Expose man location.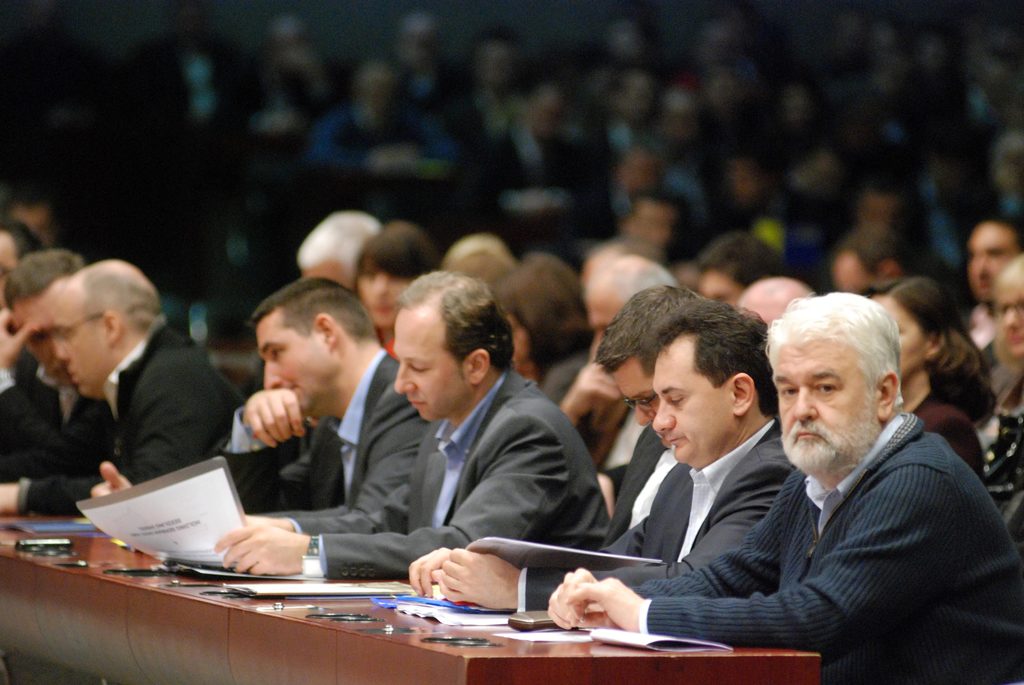
Exposed at (x1=0, y1=270, x2=262, y2=520).
